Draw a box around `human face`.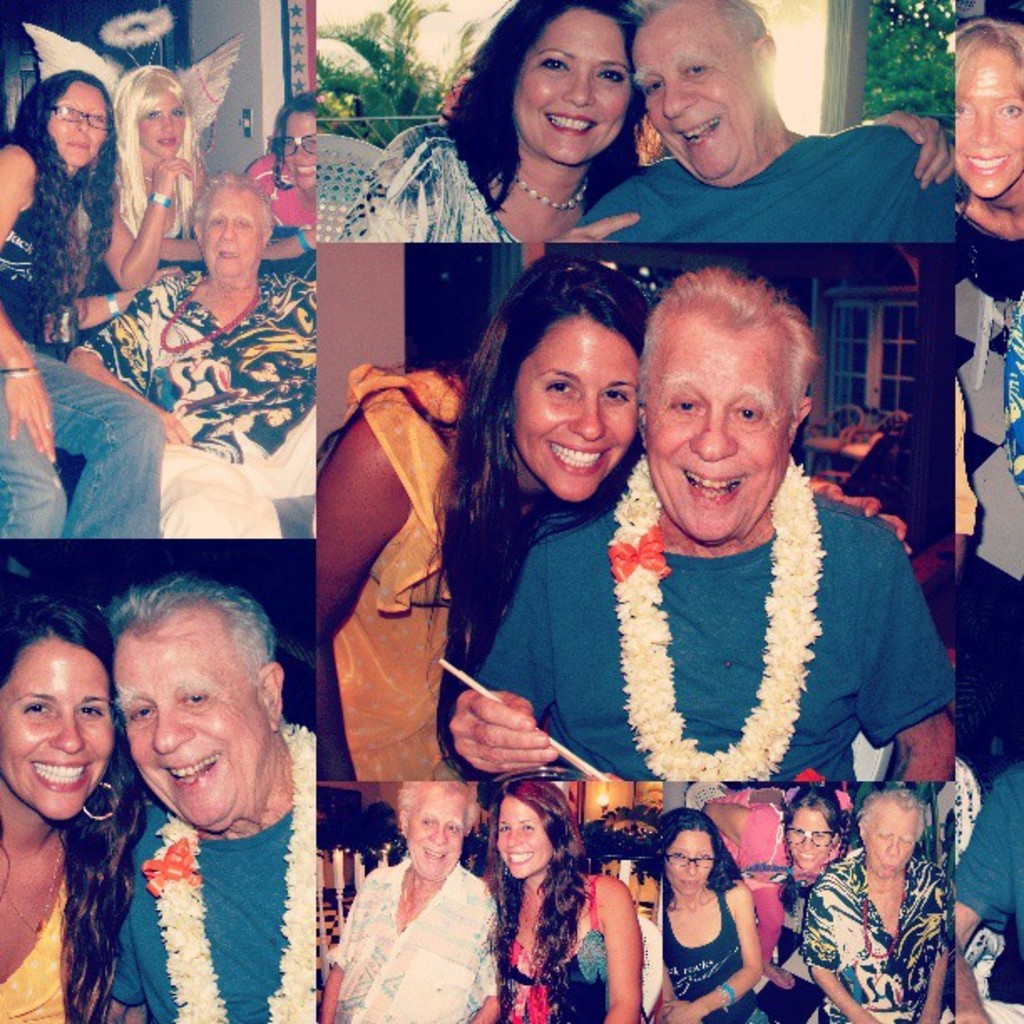
l=860, t=801, r=917, b=878.
